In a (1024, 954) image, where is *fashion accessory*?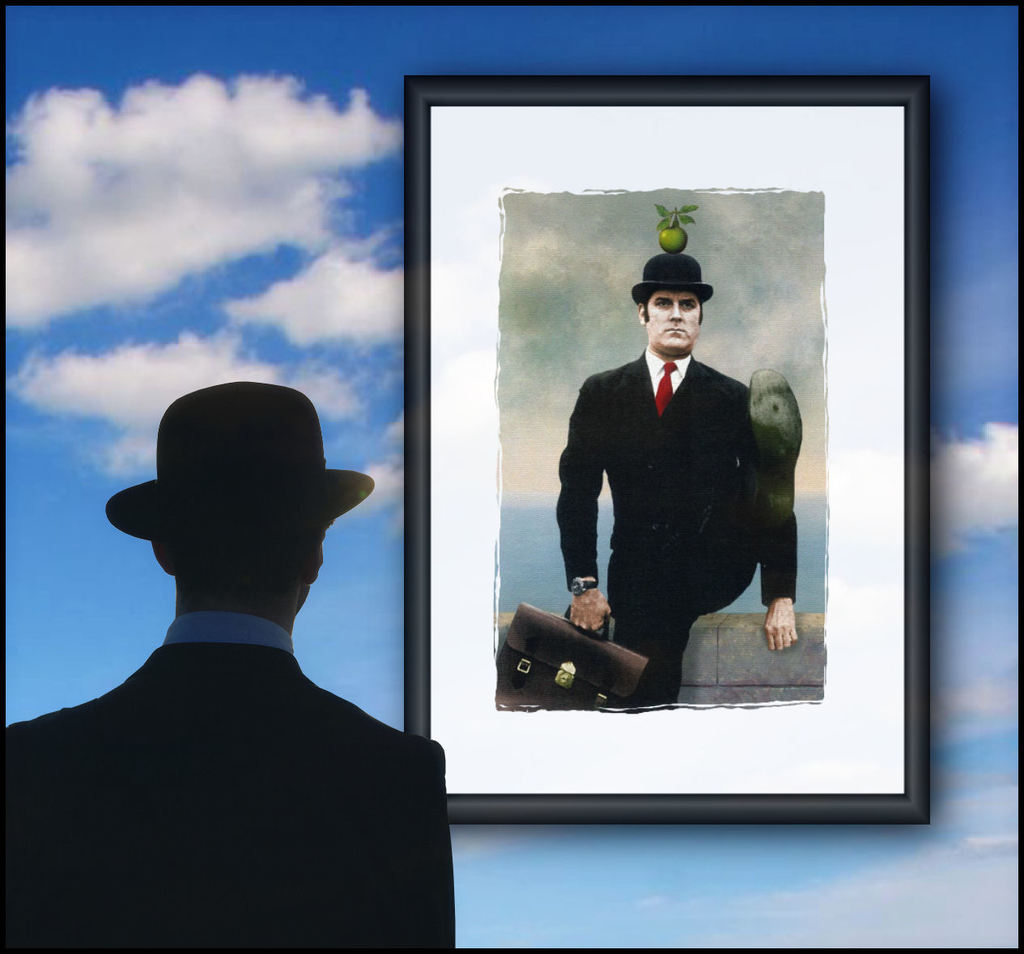
BBox(102, 379, 380, 527).
